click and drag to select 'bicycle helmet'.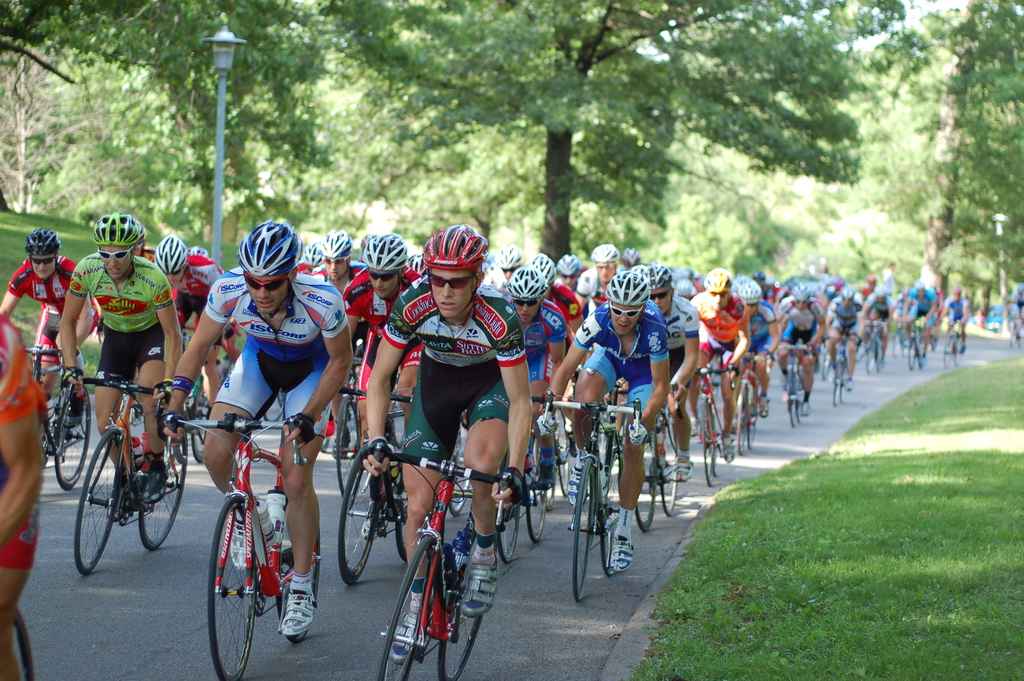
Selection: 236/218/295/283.
